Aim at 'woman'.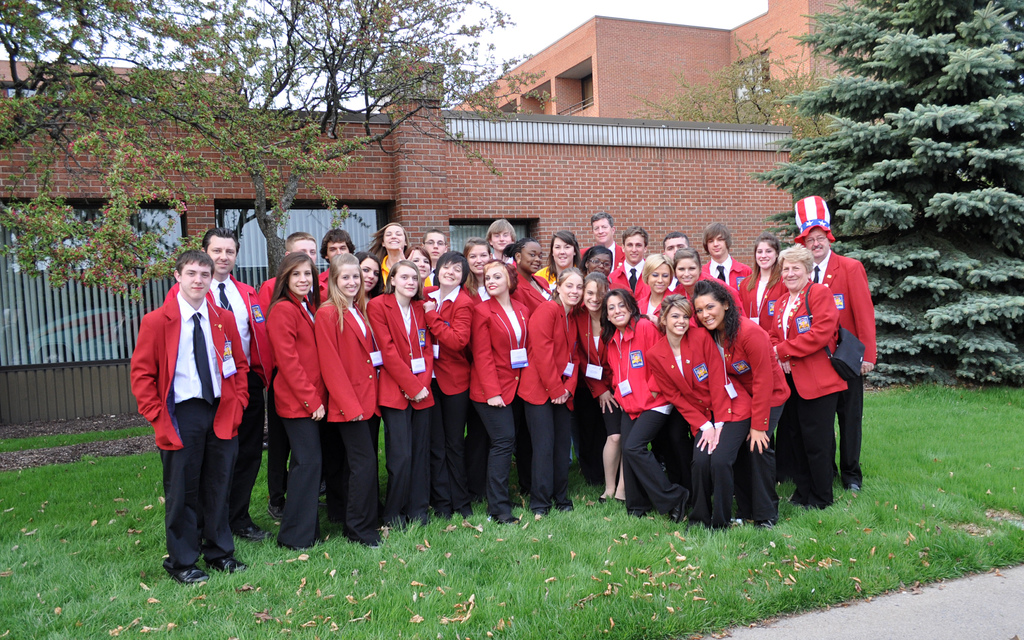
Aimed at 652:292:751:527.
